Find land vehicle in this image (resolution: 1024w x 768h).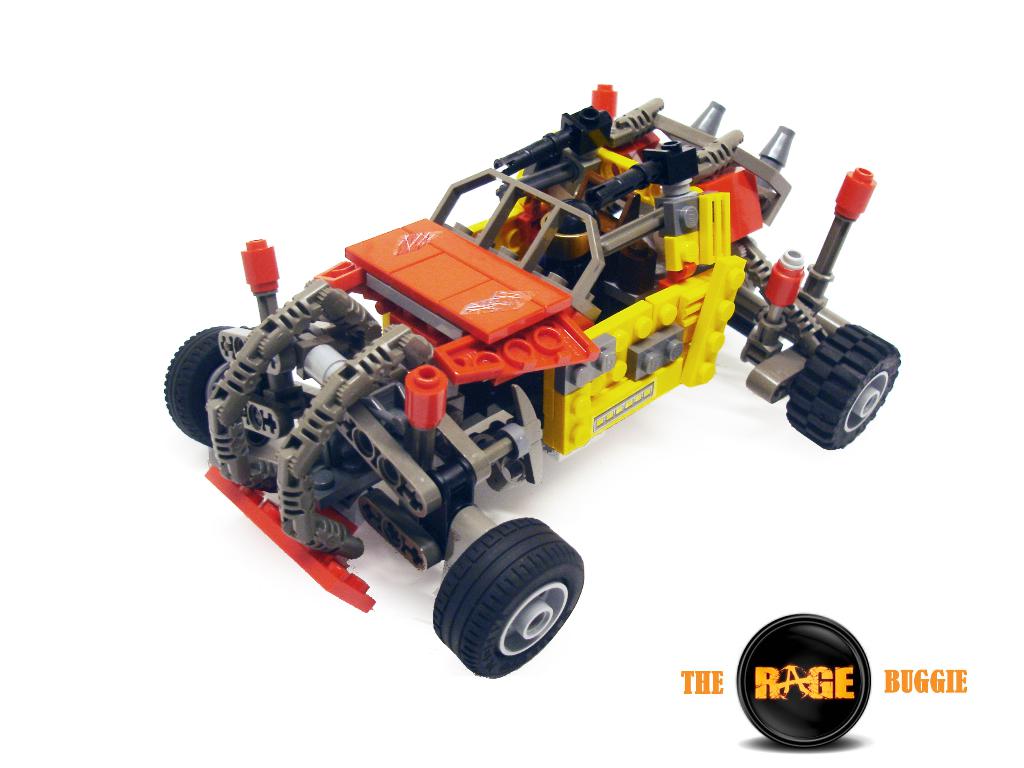
{"left": 200, "top": 103, "right": 896, "bottom": 679}.
